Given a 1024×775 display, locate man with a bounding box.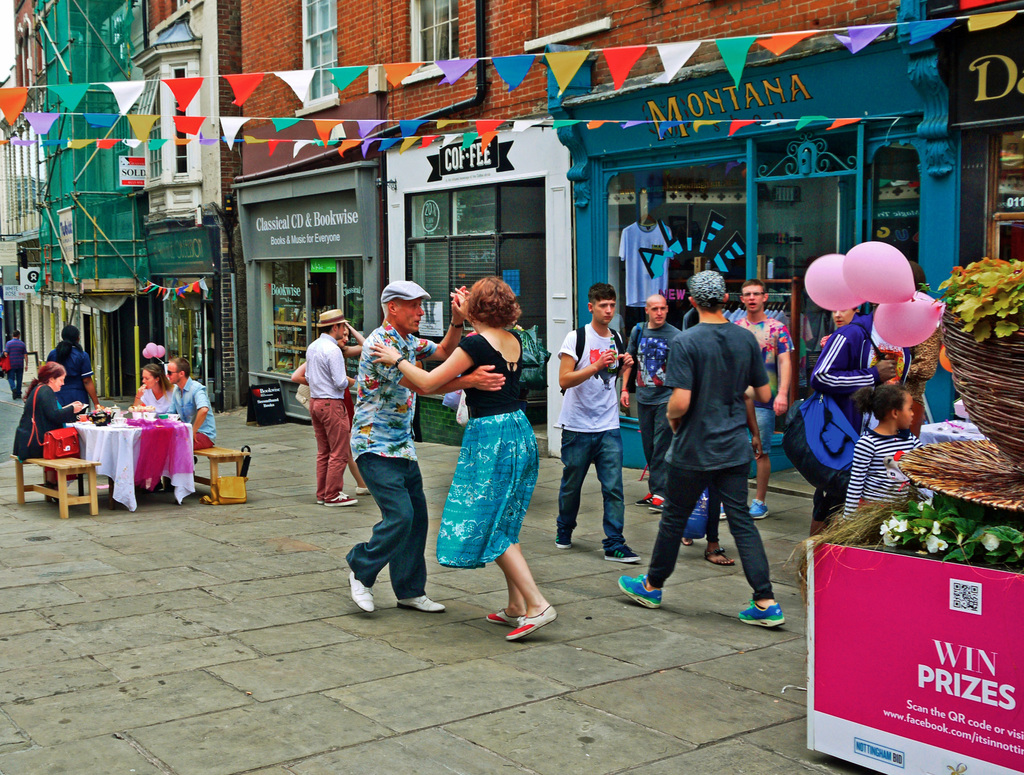
Located: rect(167, 353, 215, 453).
